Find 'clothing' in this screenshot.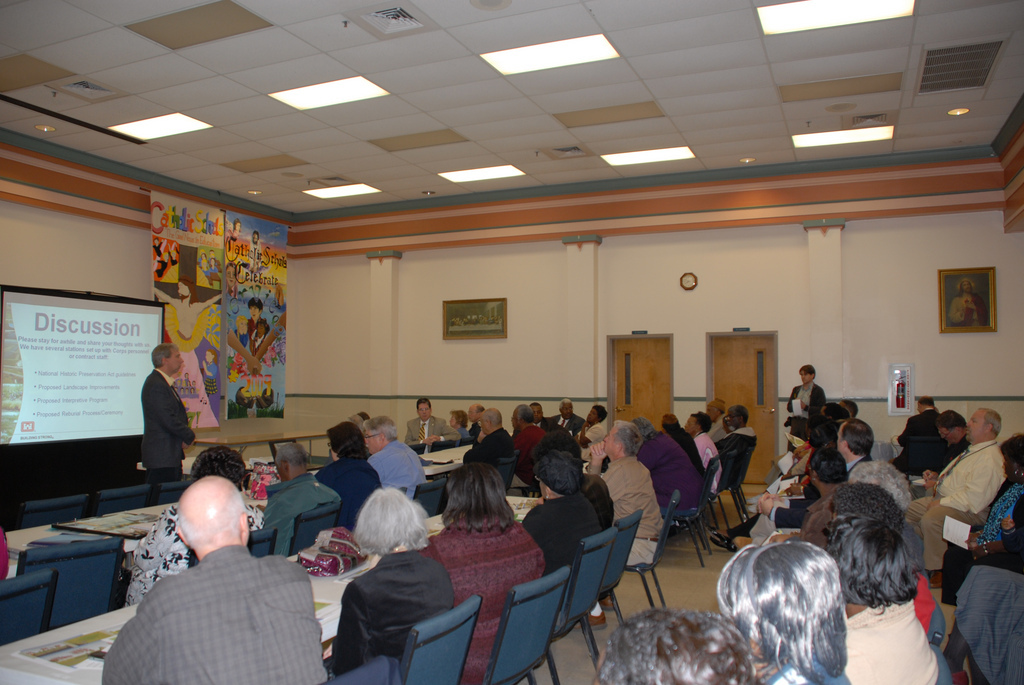
The bounding box for 'clothing' is locate(249, 478, 353, 561).
